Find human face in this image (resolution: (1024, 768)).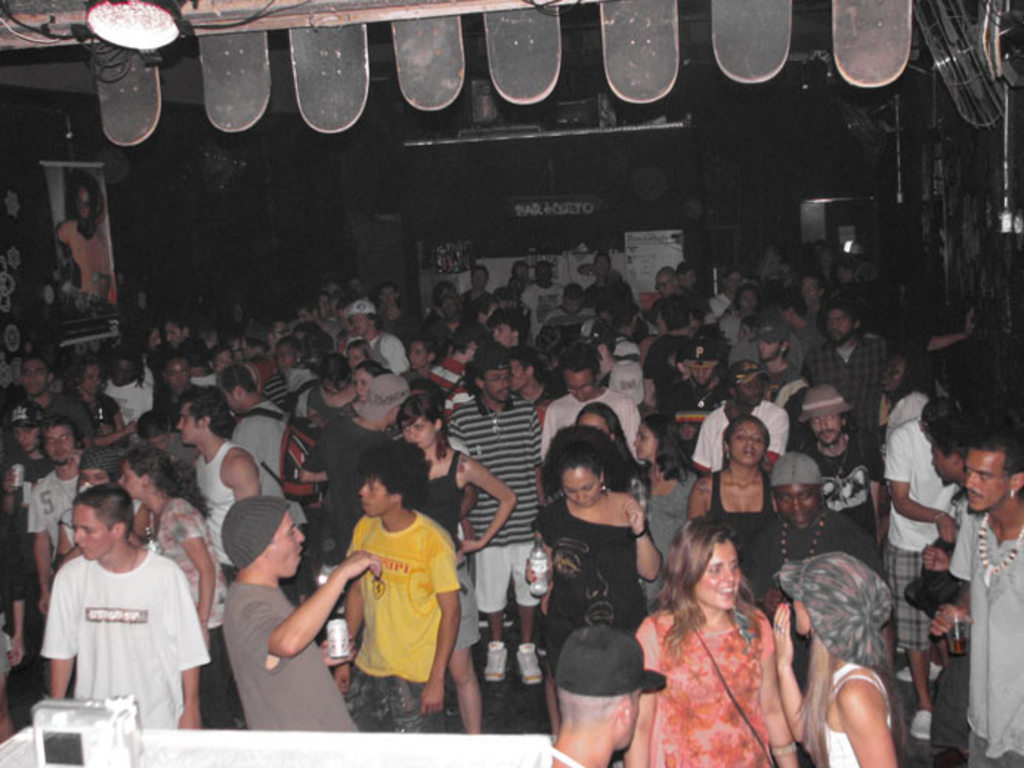
{"x1": 231, "y1": 341, "x2": 244, "y2": 360}.
